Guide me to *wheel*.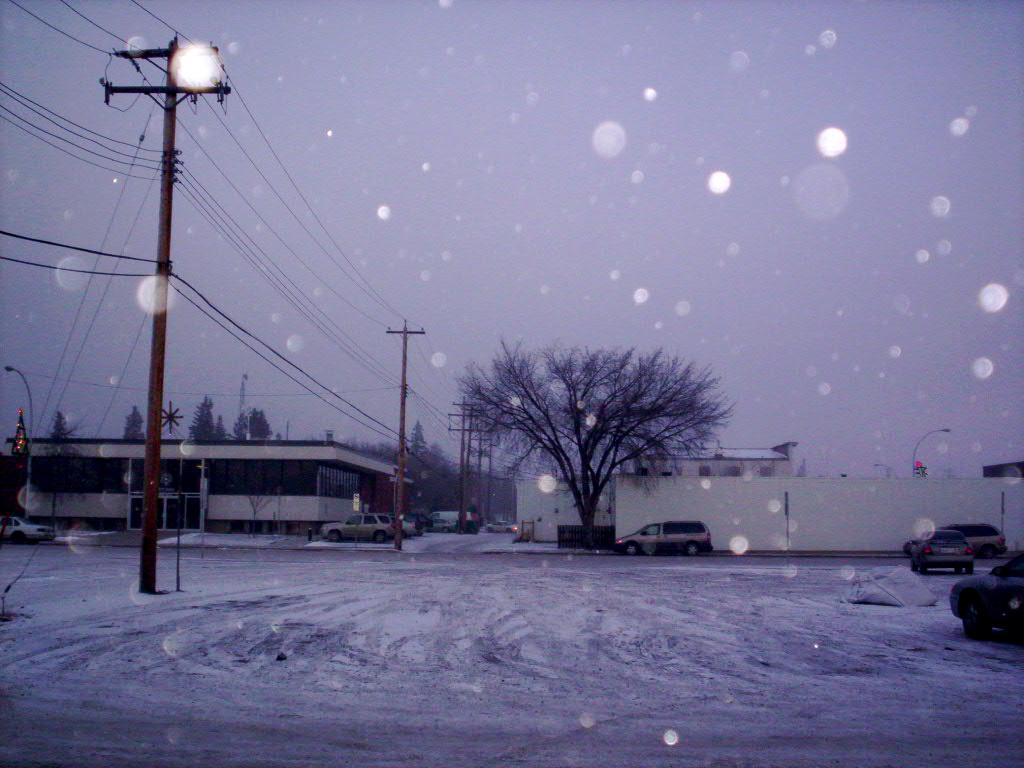
Guidance: Rect(374, 532, 388, 542).
